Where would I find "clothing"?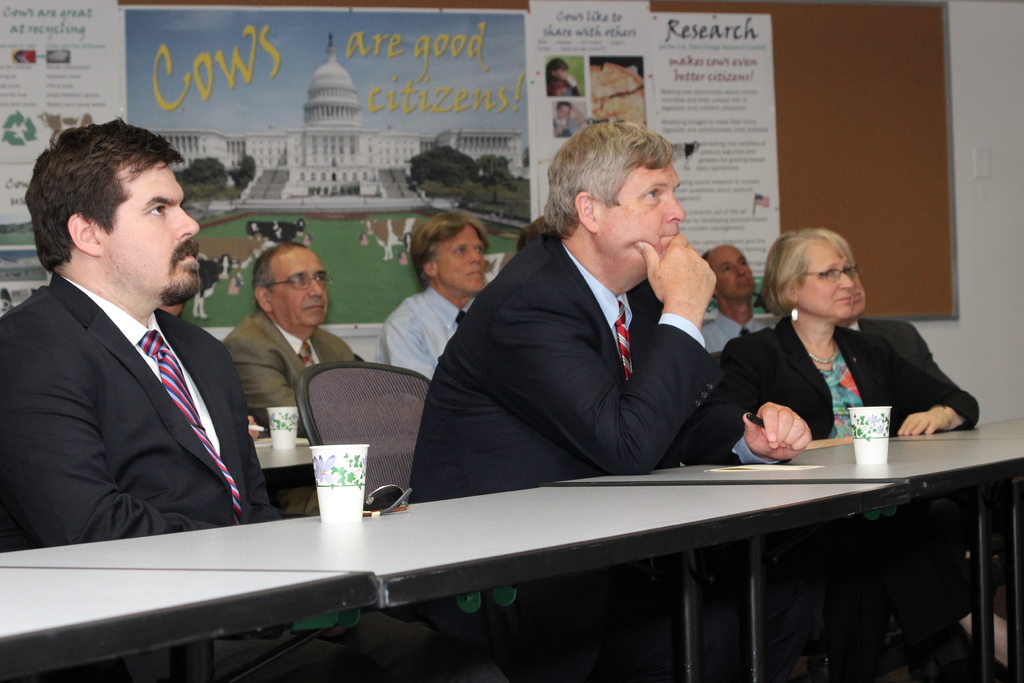
At x1=221, y1=309, x2=360, y2=436.
